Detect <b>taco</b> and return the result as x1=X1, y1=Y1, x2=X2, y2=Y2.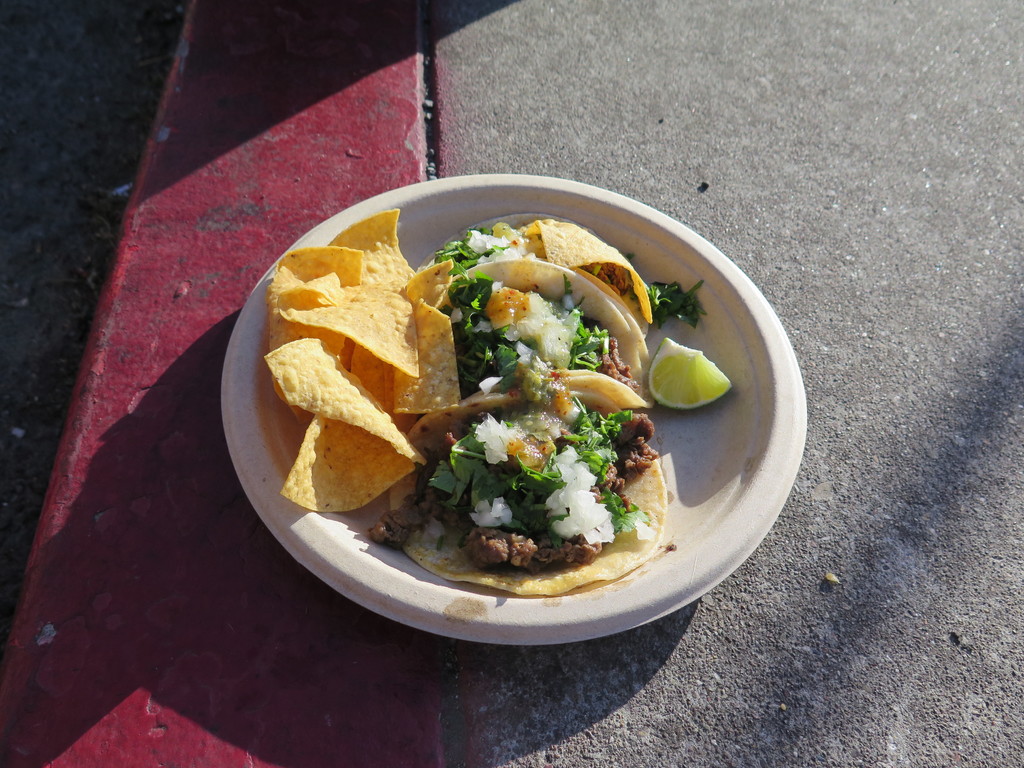
x1=407, y1=264, x2=636, y2=399.
